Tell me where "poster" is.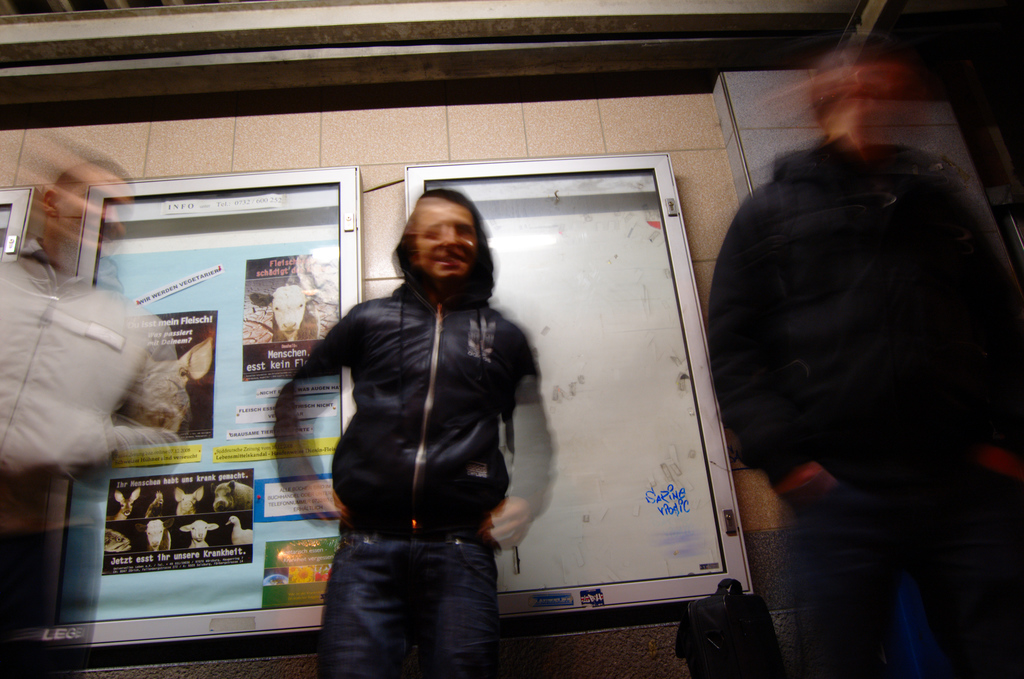
"poster" is at (left=428, top=173, right=724, bottom=592).
